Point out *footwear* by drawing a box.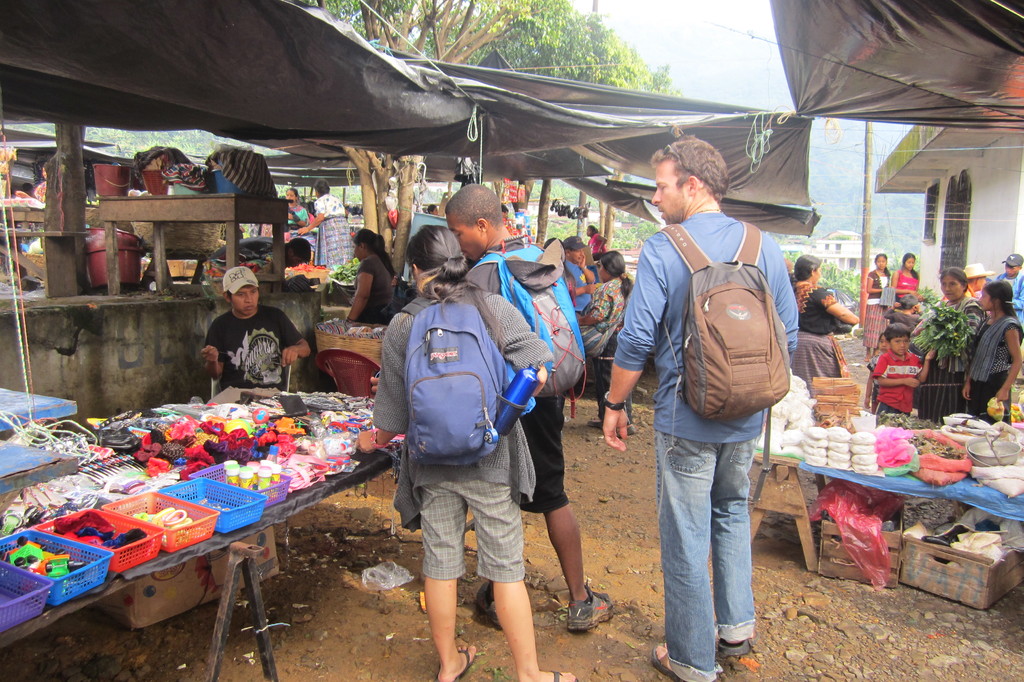
(left=586, top=419, right=600, bottom=428).
